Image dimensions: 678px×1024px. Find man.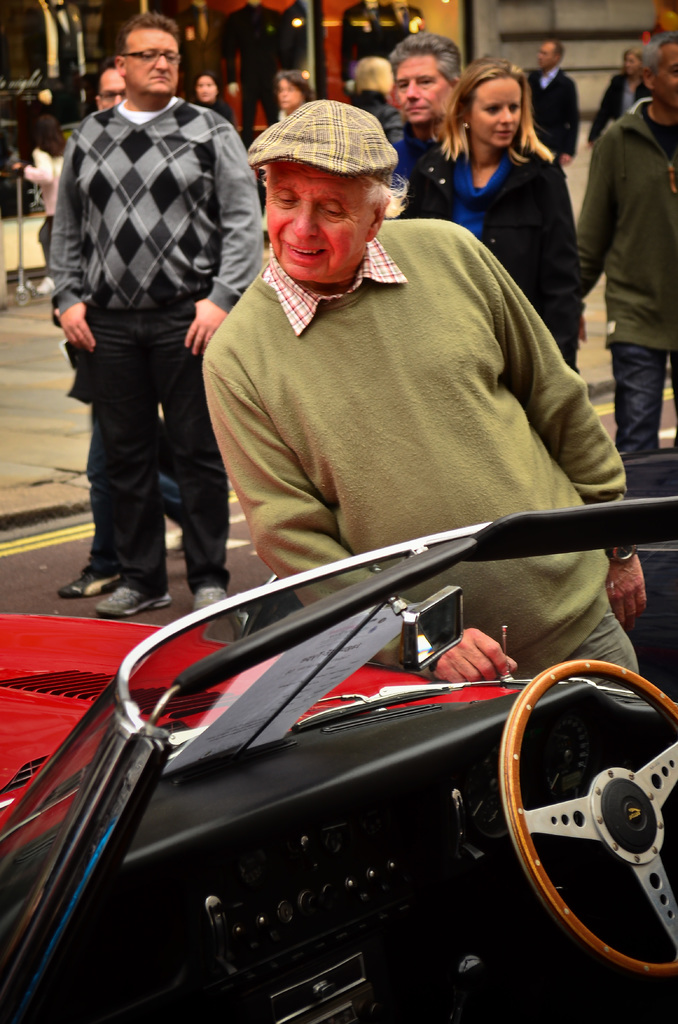
bbox=(523, 38, 579, 180).
